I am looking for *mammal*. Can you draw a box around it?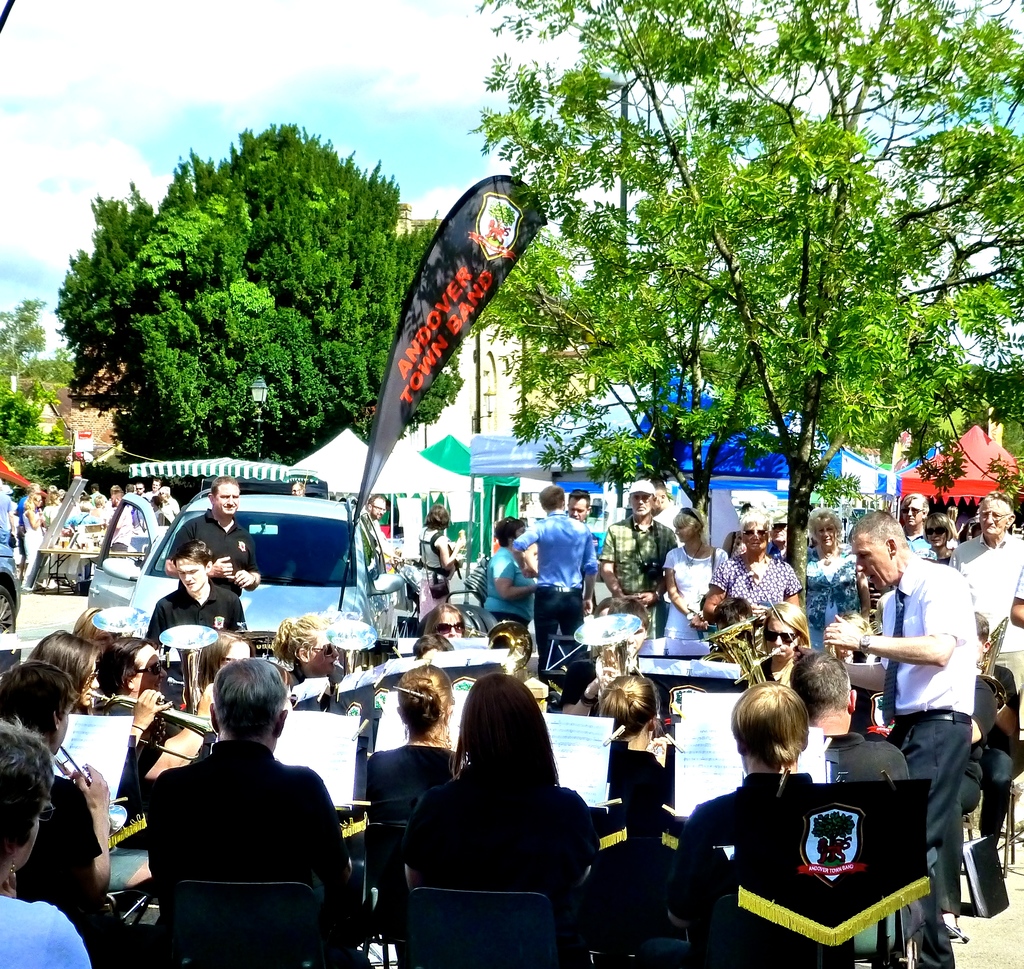
Sure, the bounding box is locate(72, 604, 112, 657).
